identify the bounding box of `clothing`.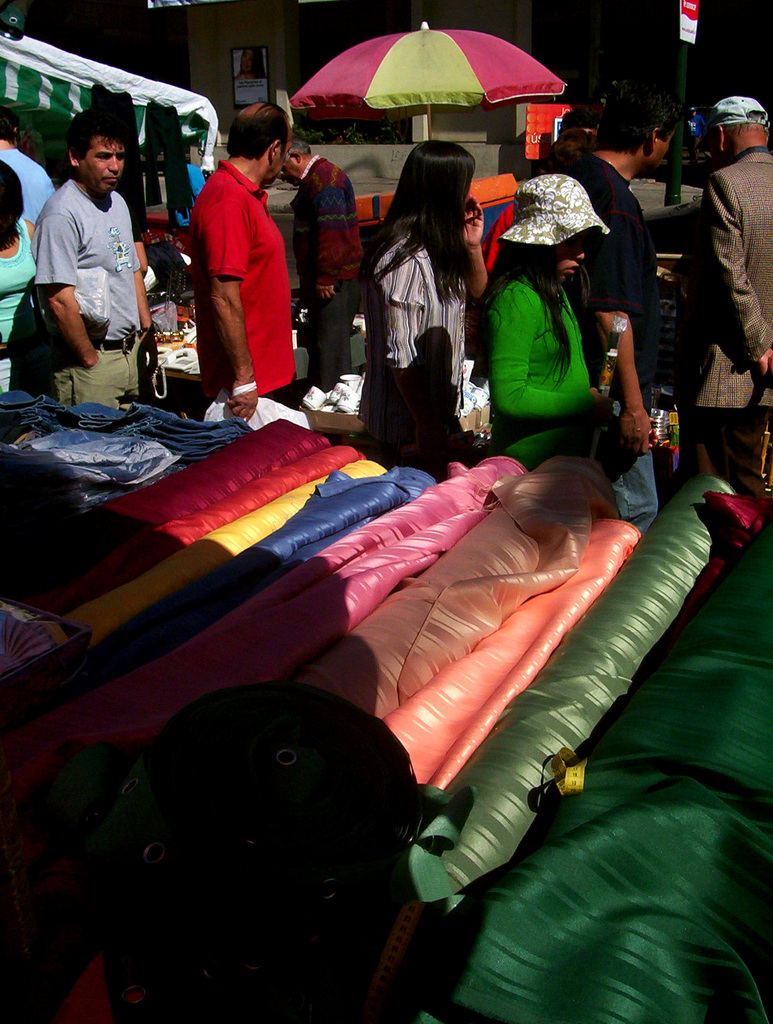
crop(486, 157, 628, 273).
